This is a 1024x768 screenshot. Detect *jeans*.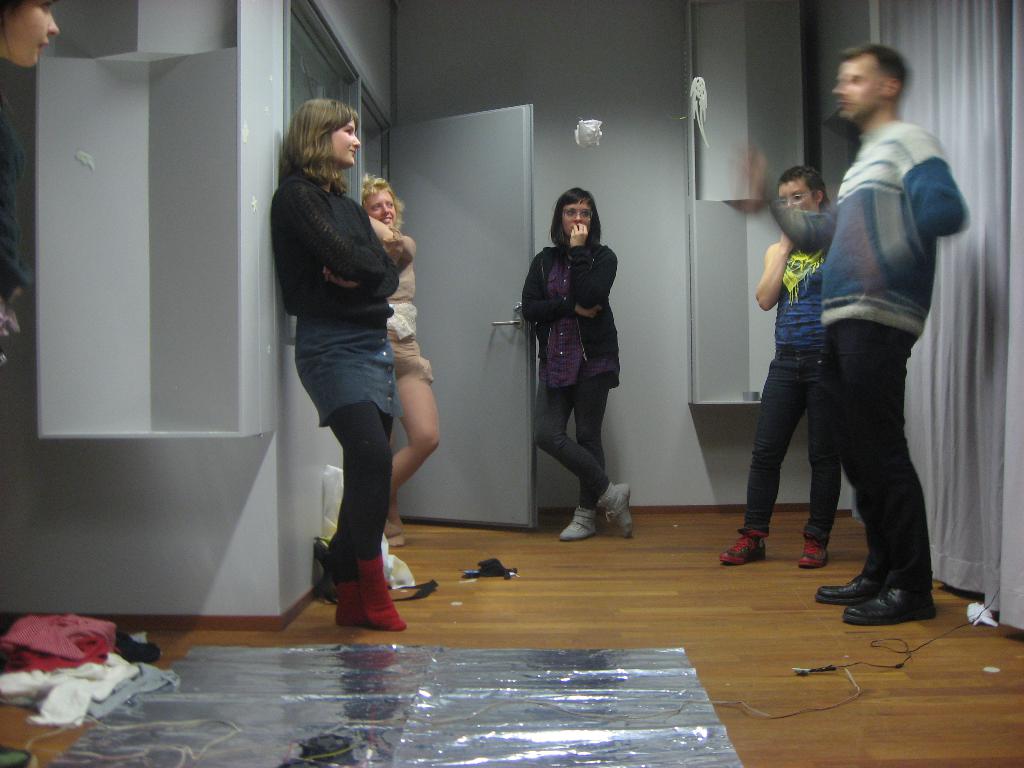
294 317 394 425.
